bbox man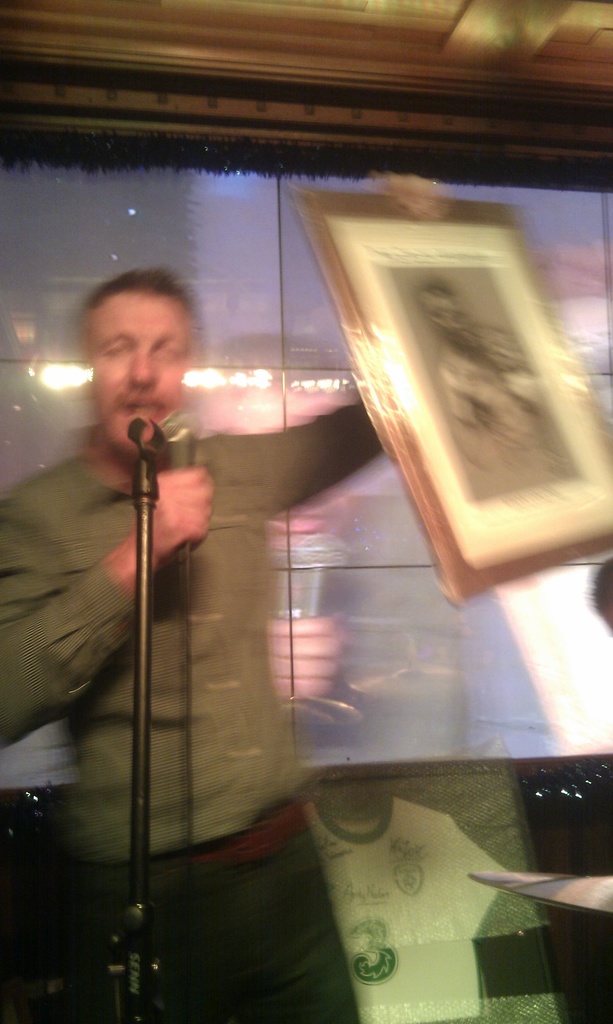
rect(57, 229, 481, 970)
